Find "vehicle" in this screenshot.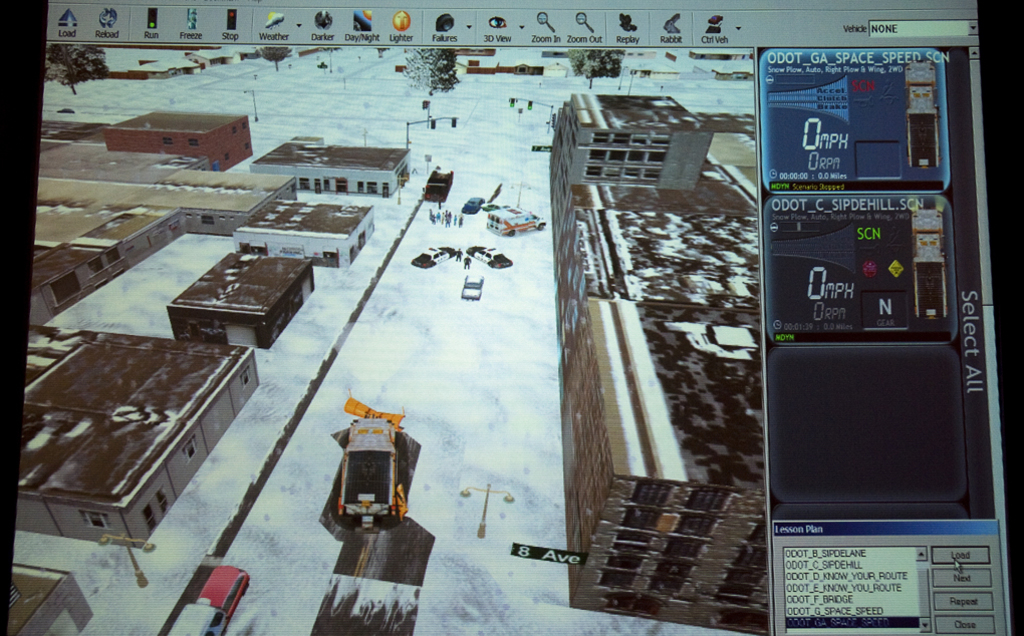
The bounding box for "vehicle" is region(461, 246, 513, 270).
